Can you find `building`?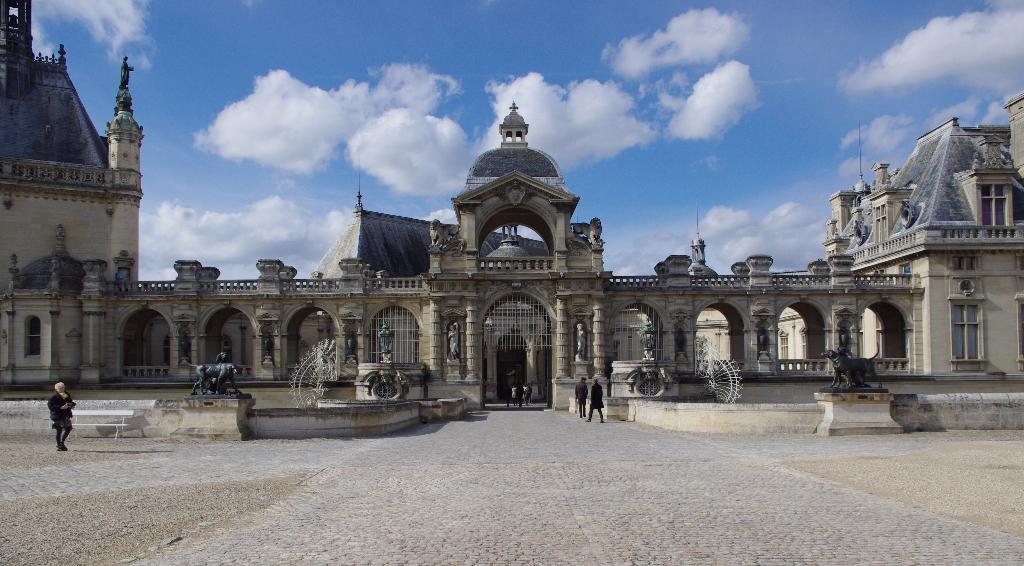
Yes, bounding box: (0, 0, 1023, 410).
